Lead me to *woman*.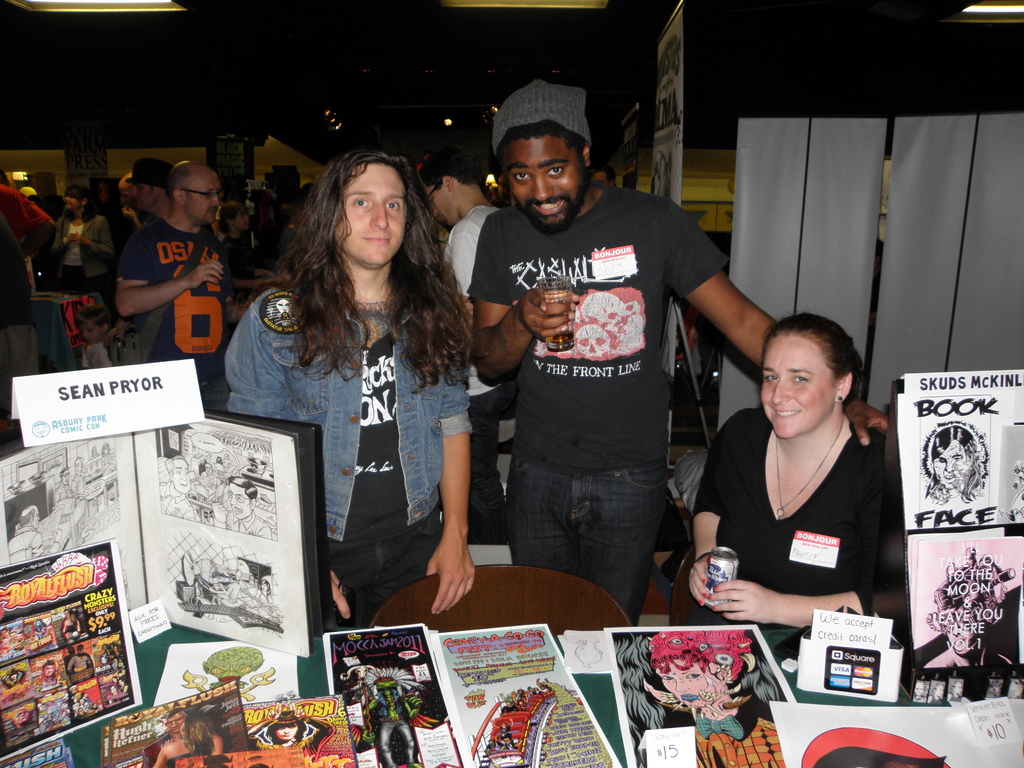
Lead to (x1=45, y1=187, x2=121, y2=314).
